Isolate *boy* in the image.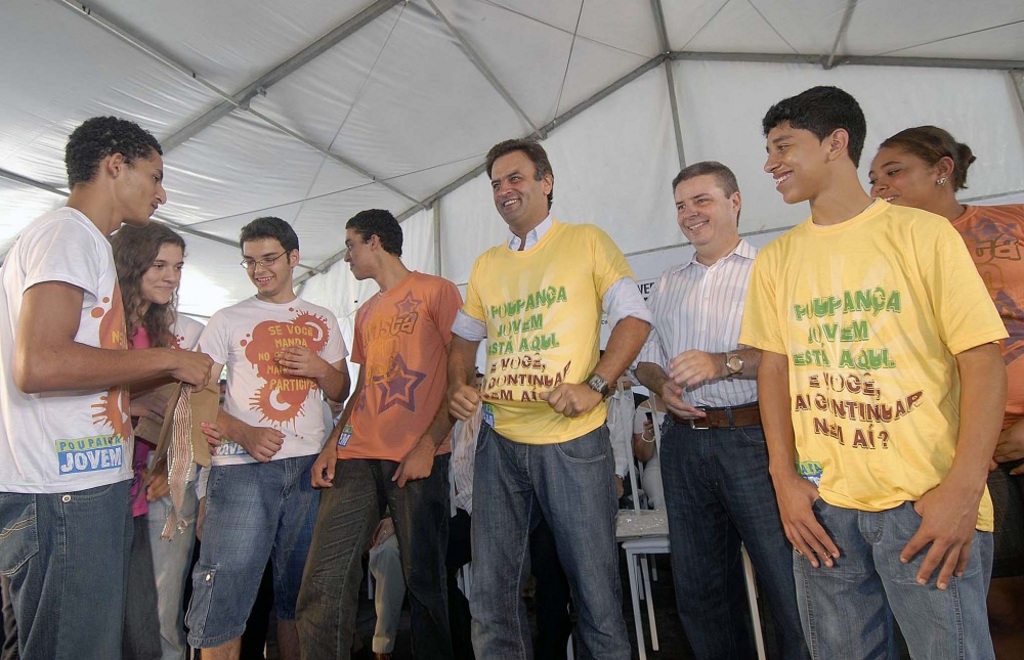
Isolated region: left=0, top=115, right=213, bottom=659.
